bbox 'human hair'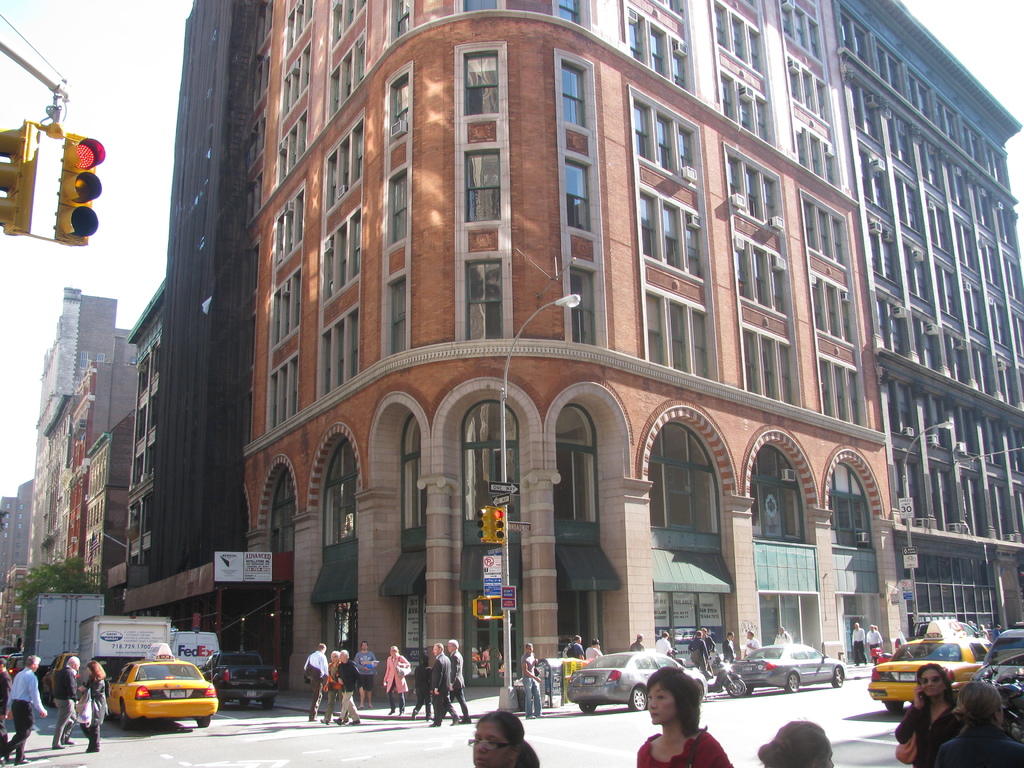
rect(25, 655, 41, 669)
